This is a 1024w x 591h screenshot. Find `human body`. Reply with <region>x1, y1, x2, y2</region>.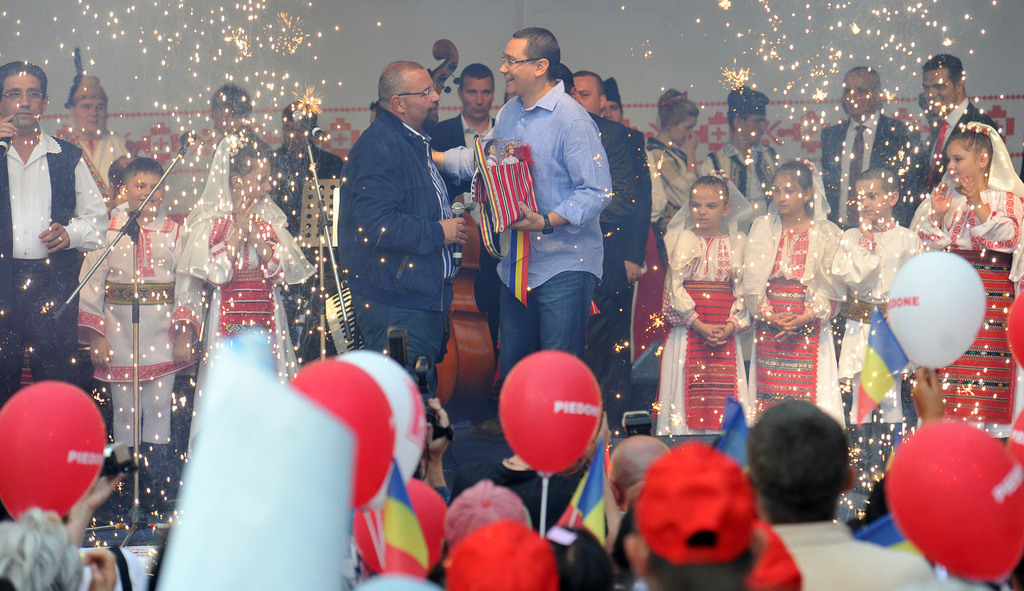
<region>664, 171, 746, 447</region>.
